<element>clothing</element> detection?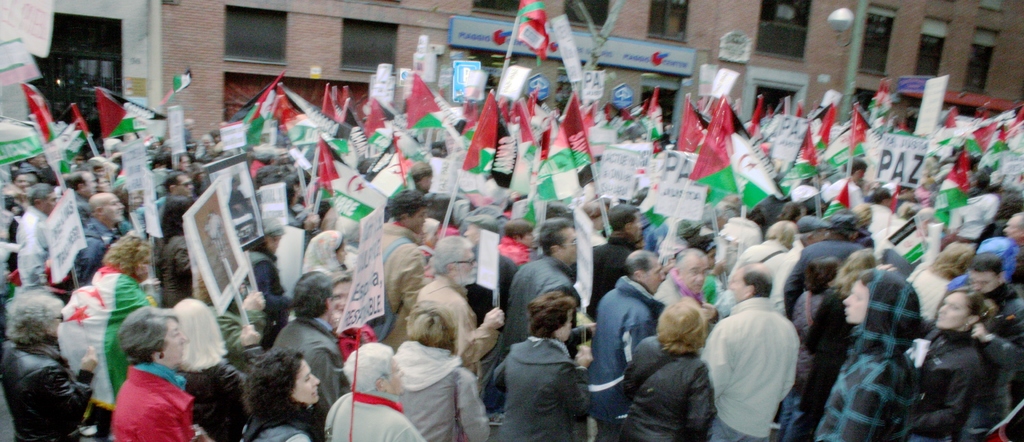
[149, 168, 170, 209]
